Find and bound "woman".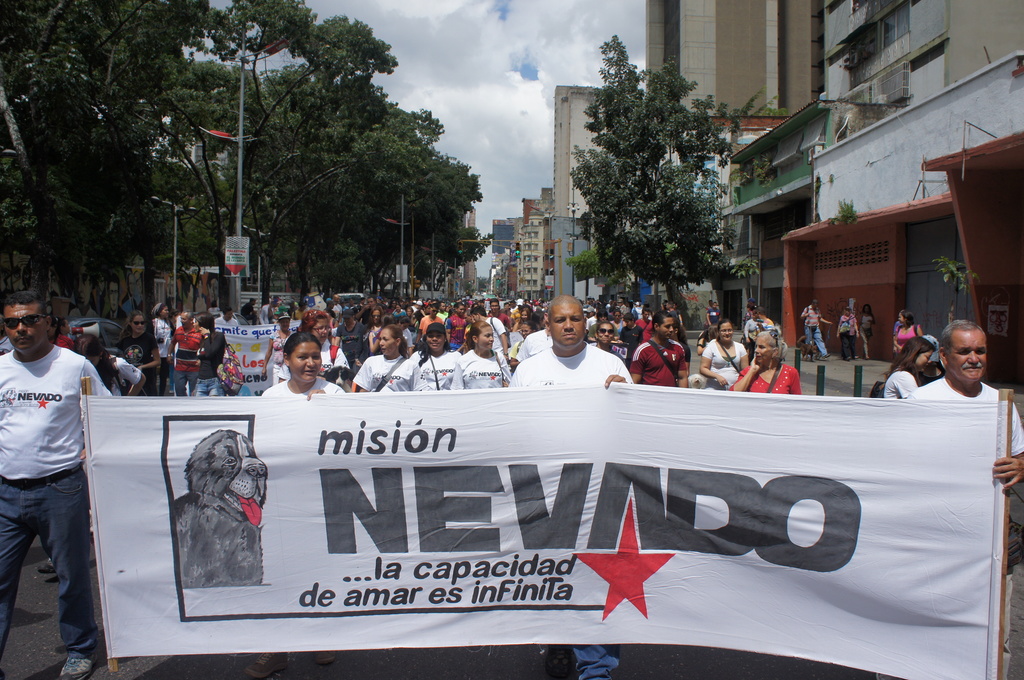
Bound: rect(726, 325, 801, 394).
